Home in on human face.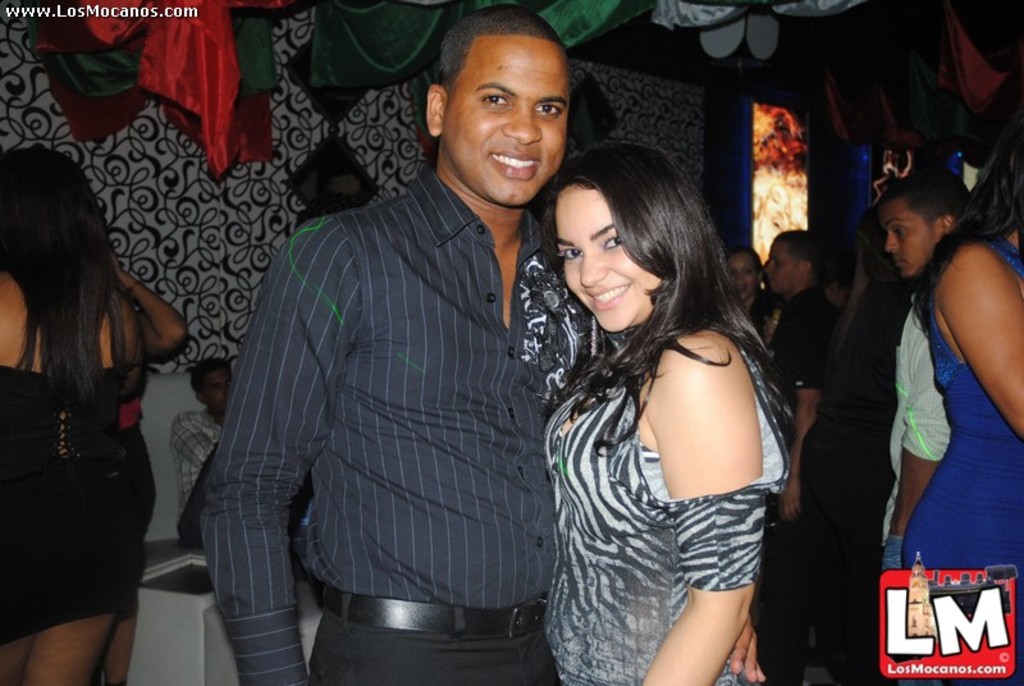
Homed in at <box>201,369,228,417</box>.
